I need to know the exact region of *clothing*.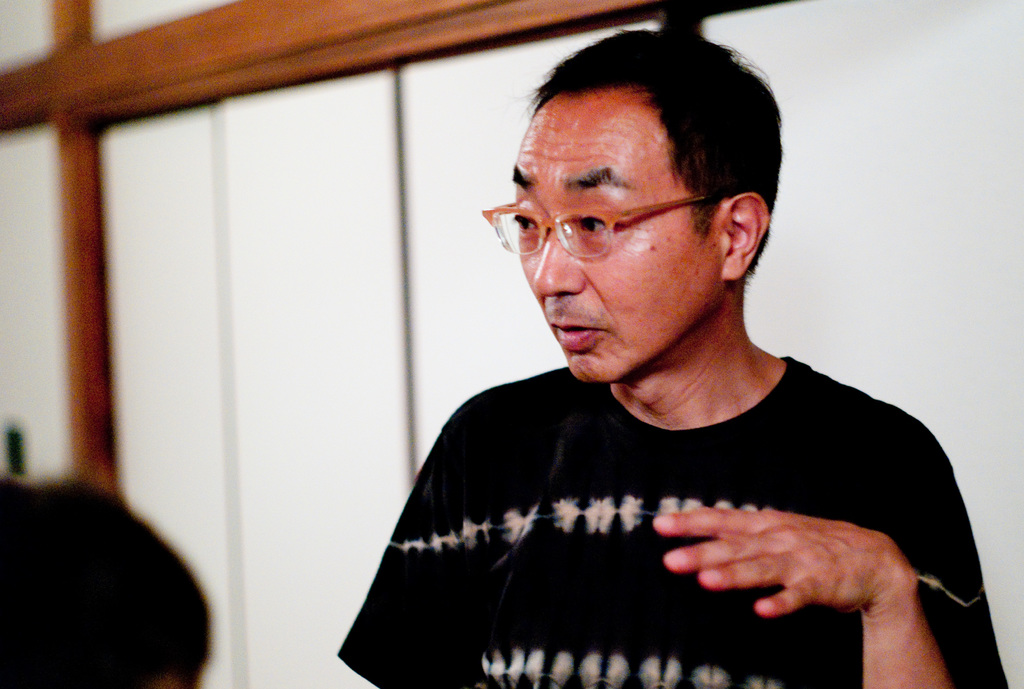
Region: bbox(314, 319, 1018, 677).
